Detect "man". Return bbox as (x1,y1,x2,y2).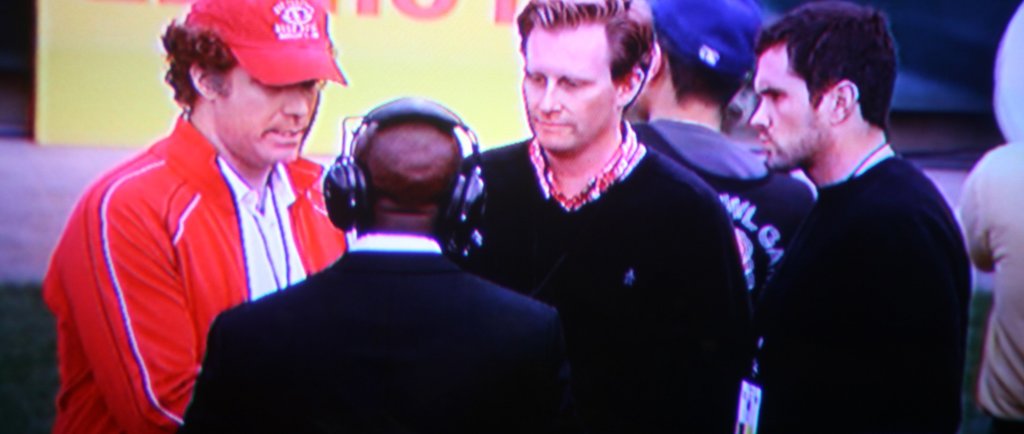
(173,99,573,433).
